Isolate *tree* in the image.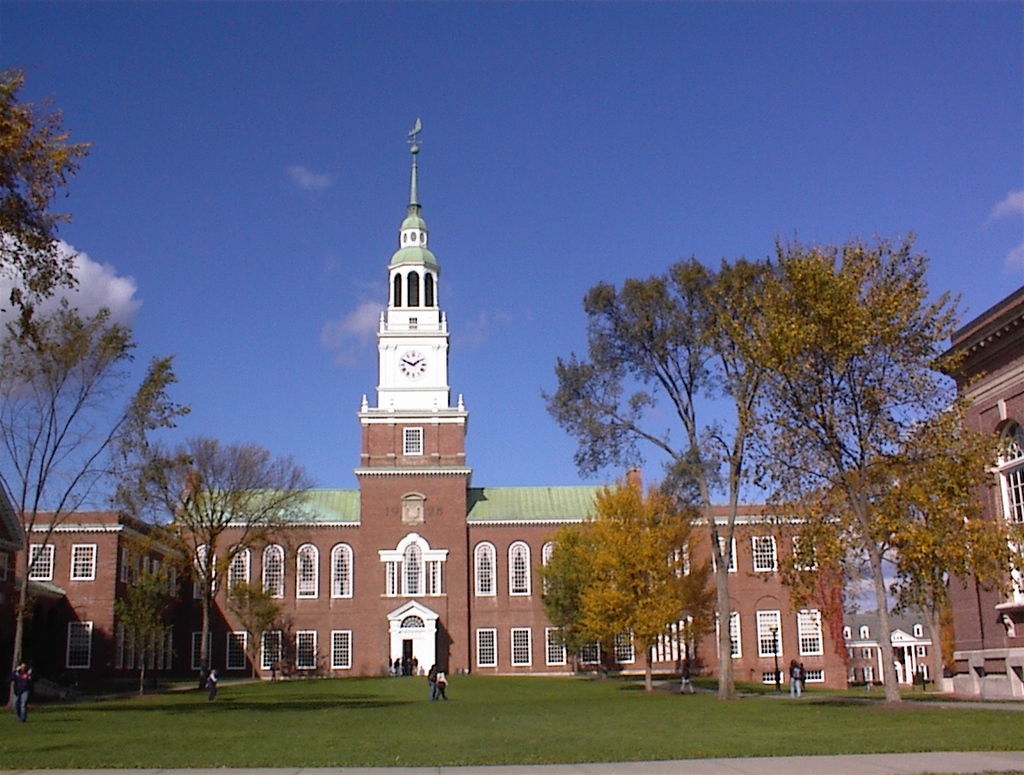
Isolated region: [0, 291, 199, 711].
